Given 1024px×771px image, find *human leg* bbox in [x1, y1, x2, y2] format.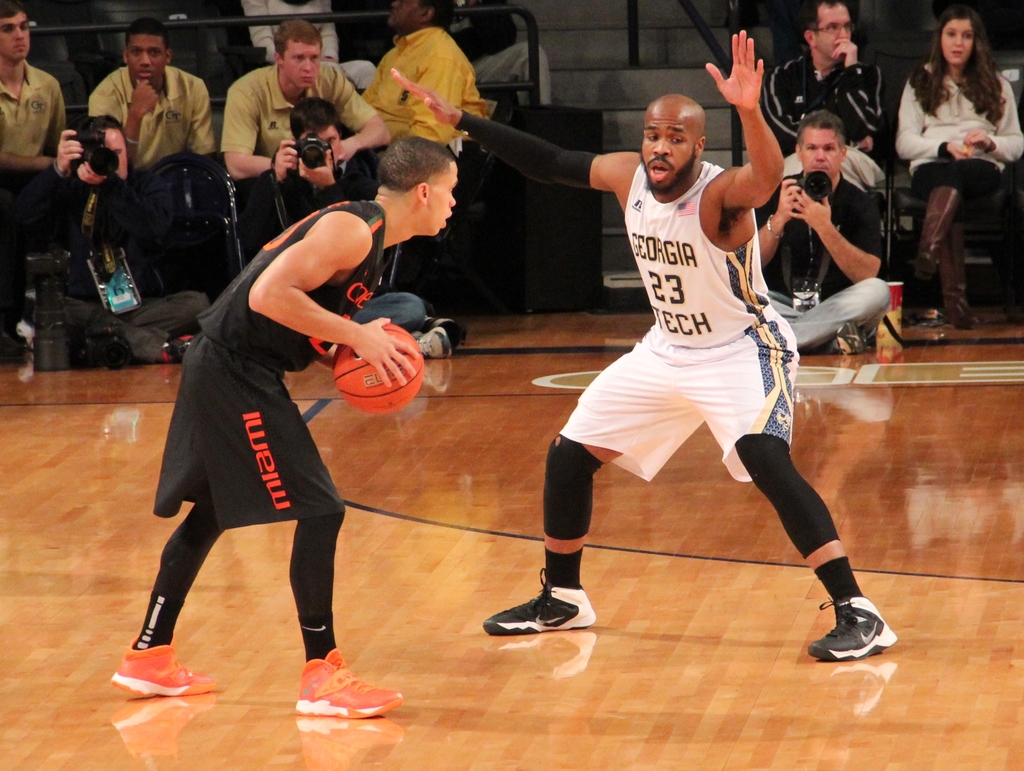
[109, 499, 228, 707].
